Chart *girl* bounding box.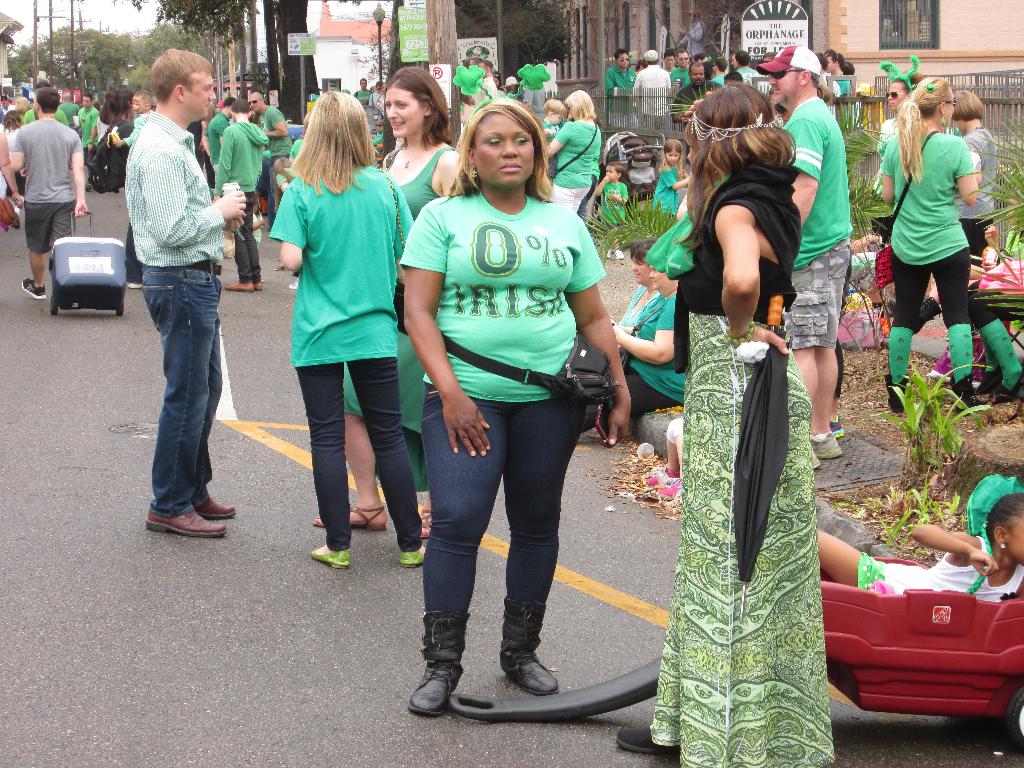
Charted: l=651, t=142, r=691, b=218.
